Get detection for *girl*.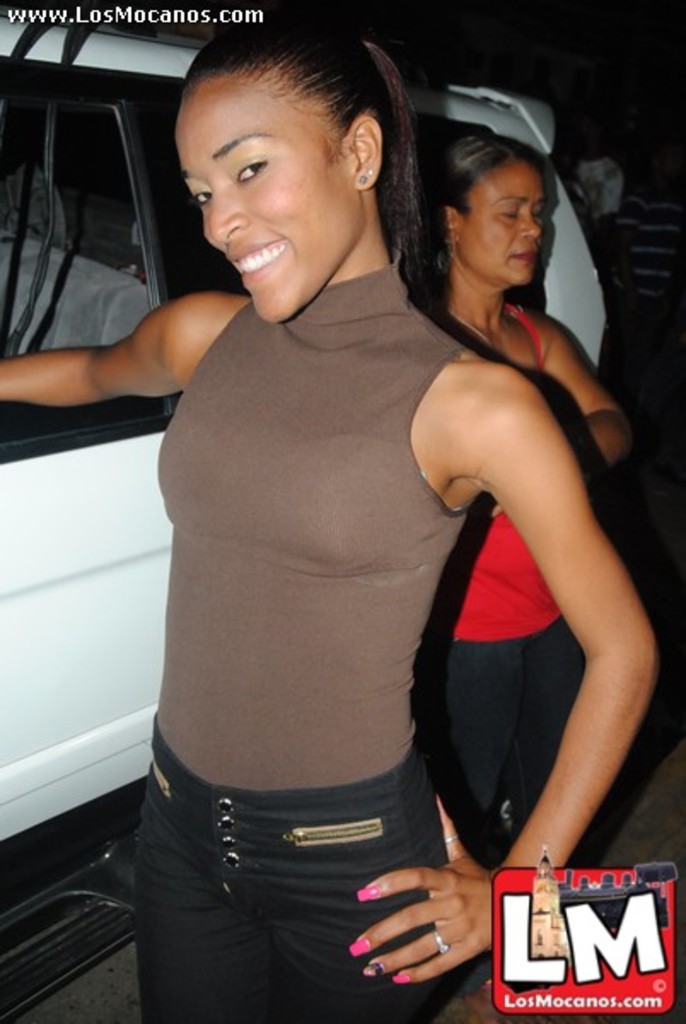
Detection: [left=0, top=0, right=660, bottom=1022].
